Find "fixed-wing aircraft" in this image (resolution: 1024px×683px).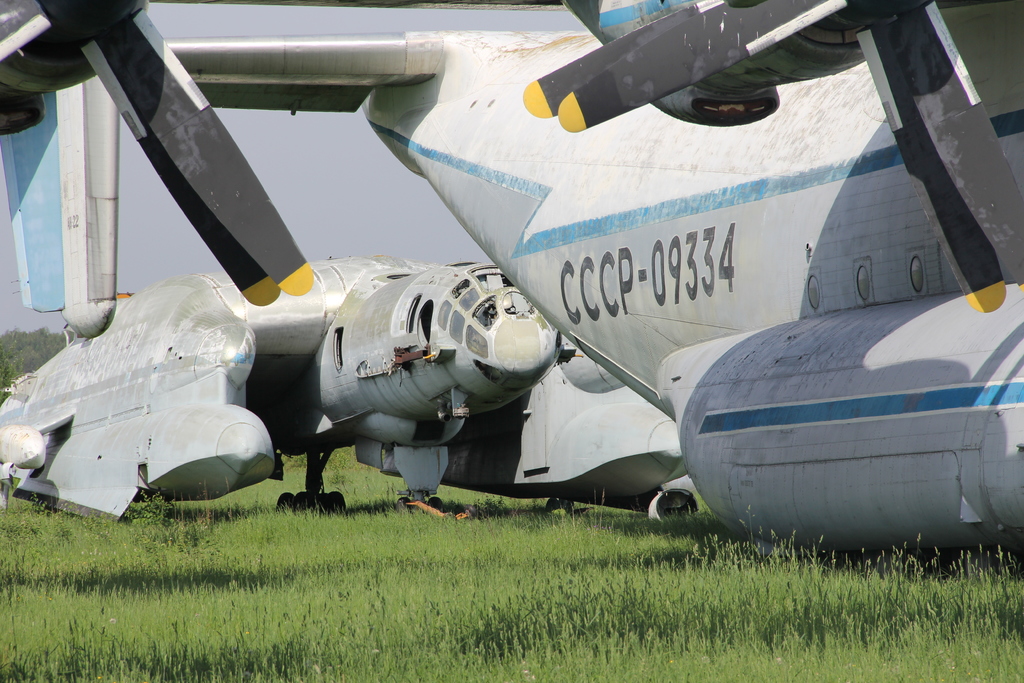
(0,0,1023,552).
